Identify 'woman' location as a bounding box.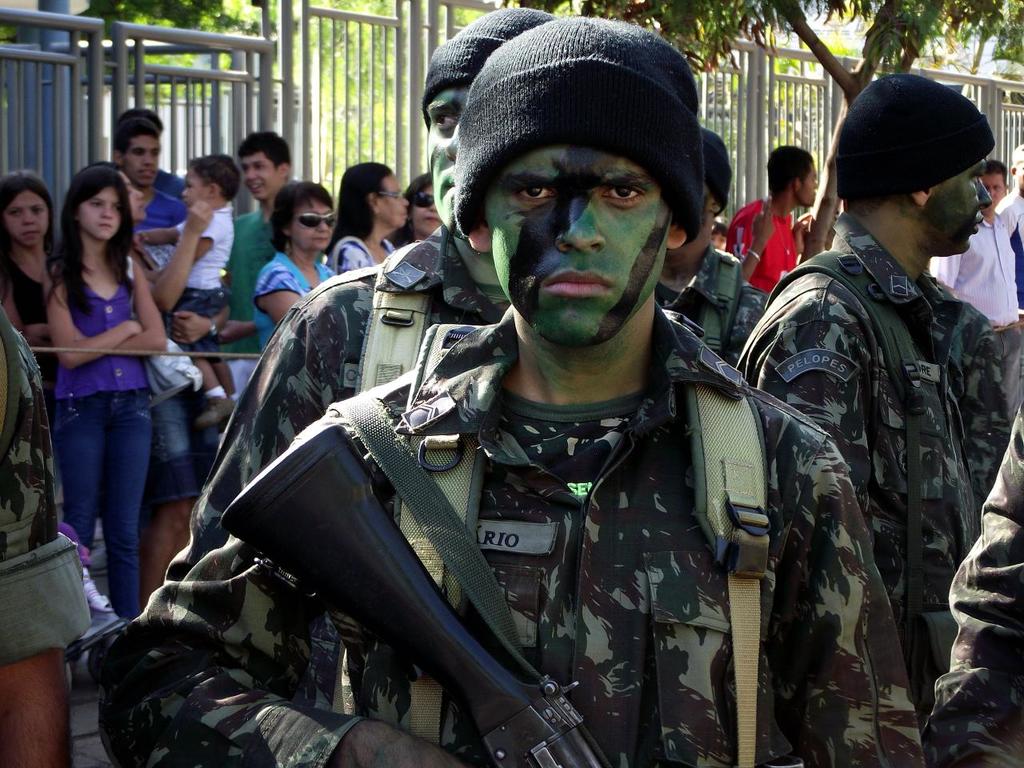
(x1=78, y1=162, x2=226, y2=598).
